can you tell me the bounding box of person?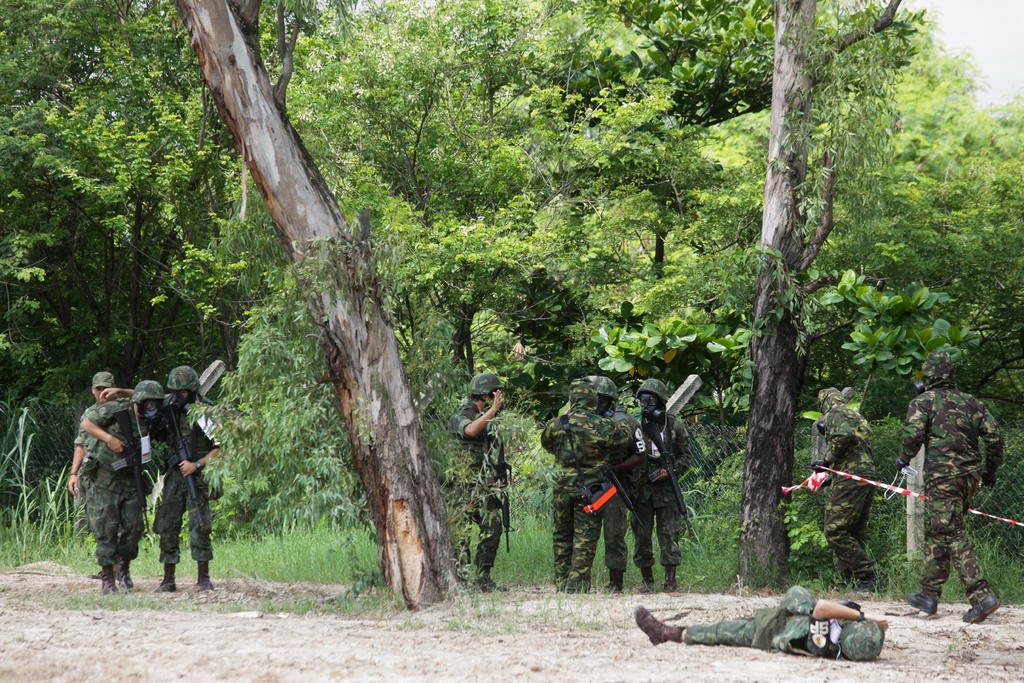
[630, 583, 885, 666].
